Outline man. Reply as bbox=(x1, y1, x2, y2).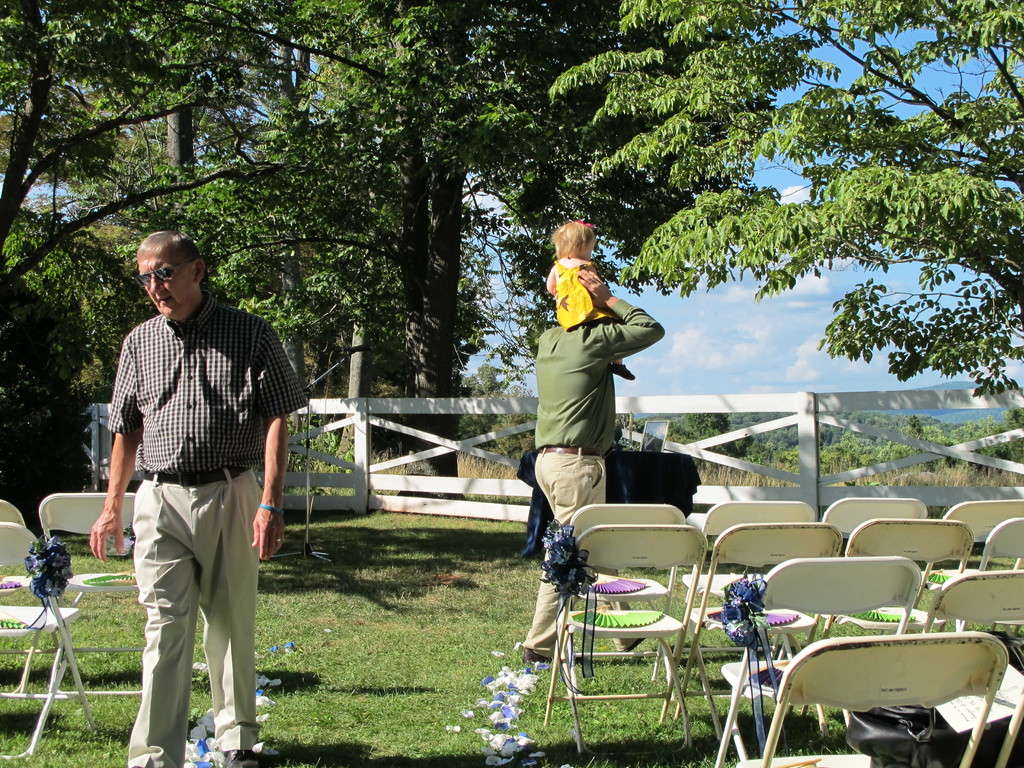
bbox=(80, 230, 296, 767).
